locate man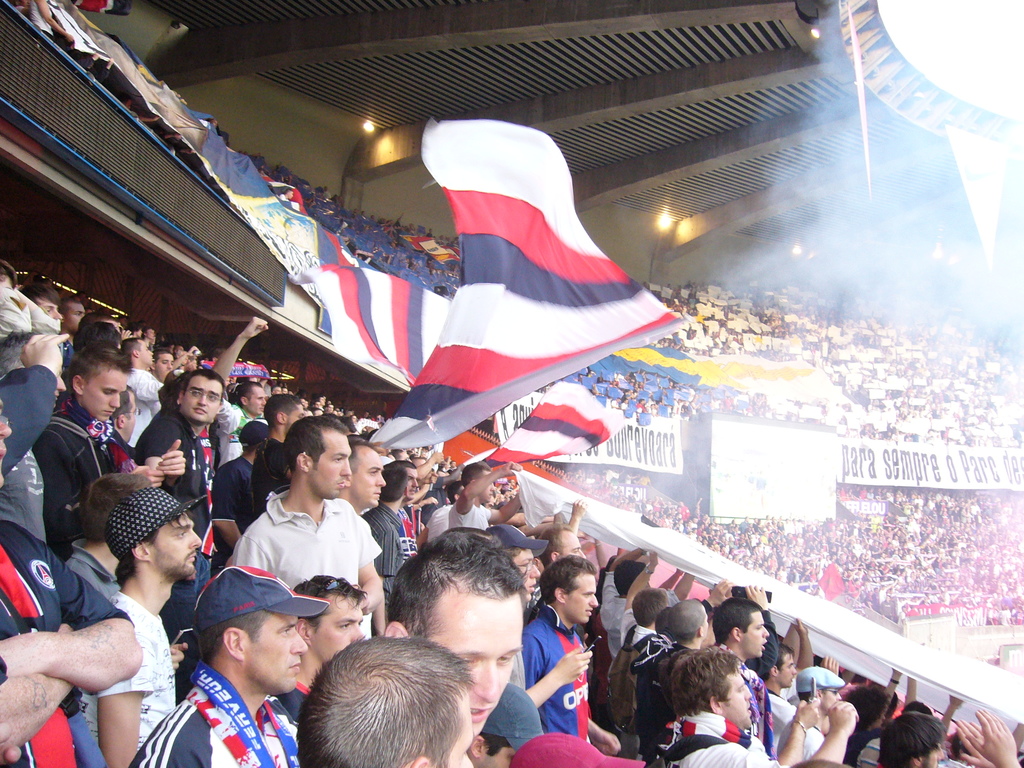
[130,365,227,706]
